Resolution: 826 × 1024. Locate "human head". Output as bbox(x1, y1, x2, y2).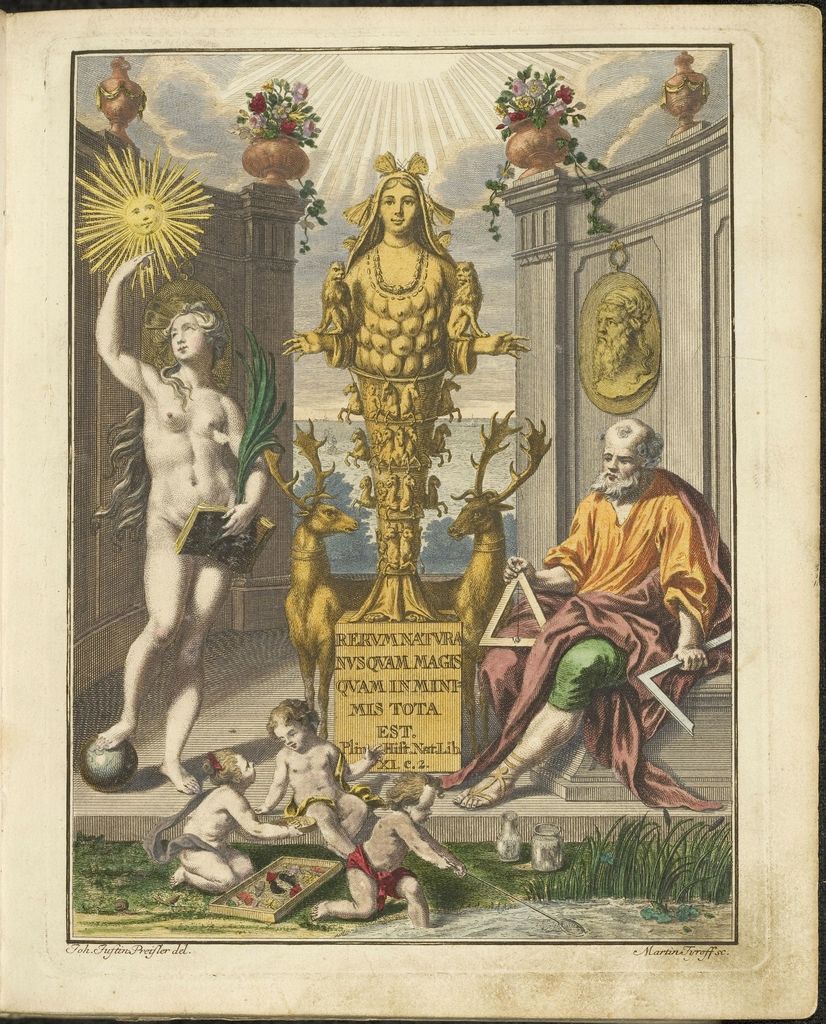
bbox(267, 693, 325, 753).
